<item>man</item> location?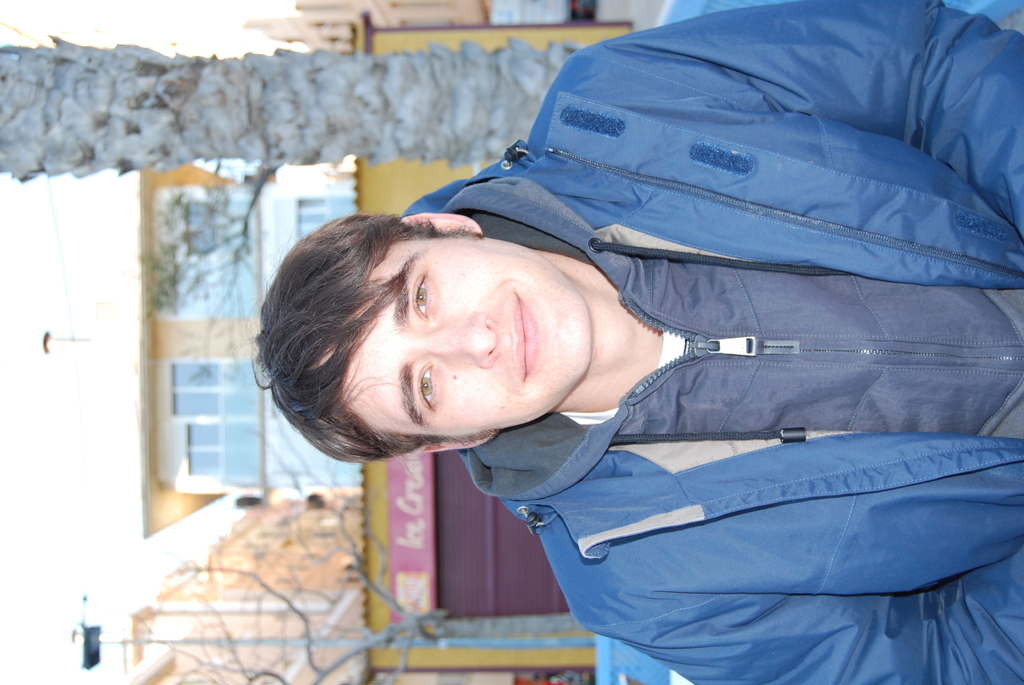
Rect(244, 0, 1023, 684)
